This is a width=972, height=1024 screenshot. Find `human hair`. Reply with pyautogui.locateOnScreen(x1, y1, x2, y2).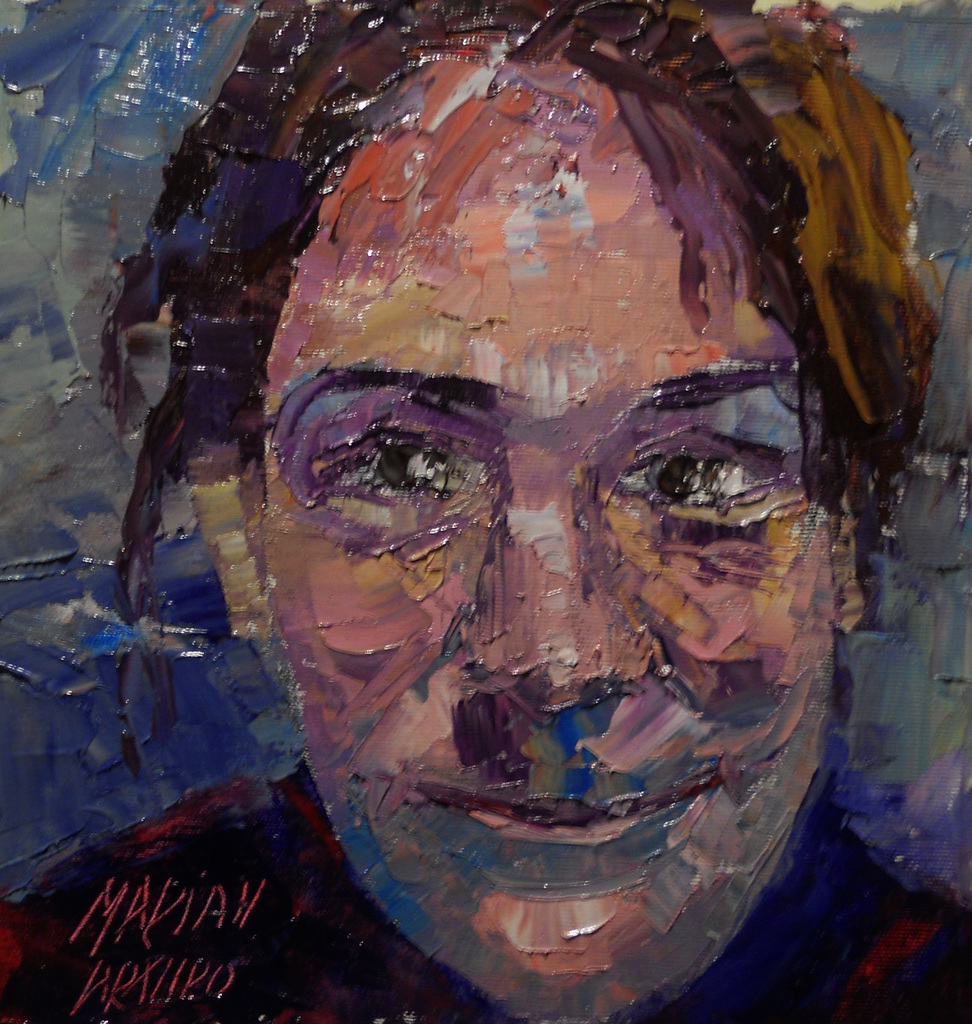
pyautogui.locateOnScreen(105, 0, 944, 799).
